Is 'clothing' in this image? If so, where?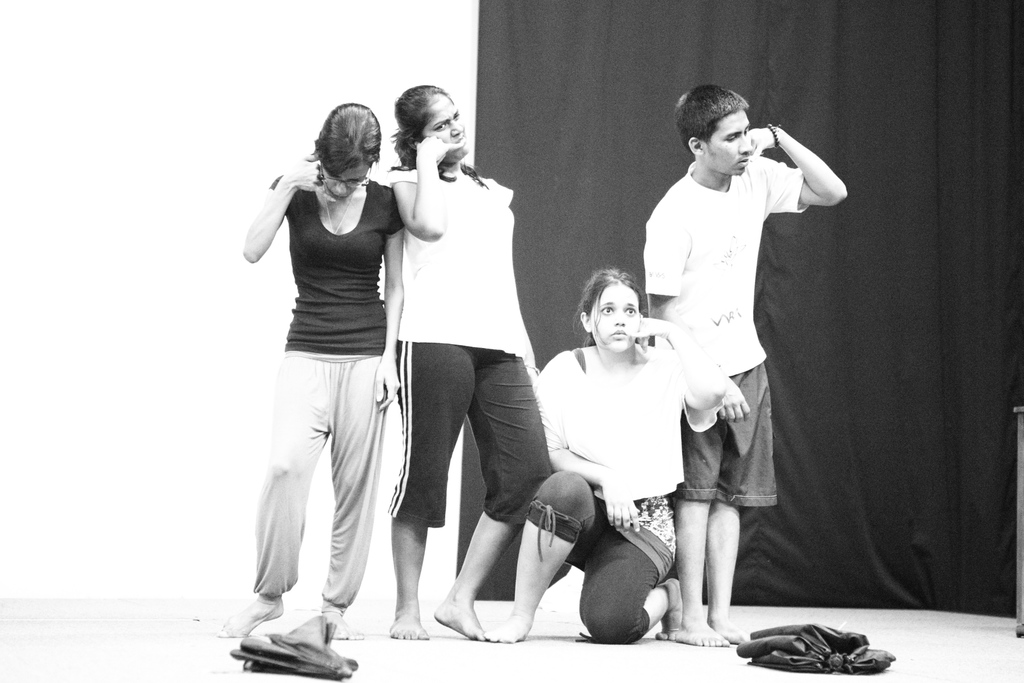
Yes, at crop(681, 363, 780, 507).
